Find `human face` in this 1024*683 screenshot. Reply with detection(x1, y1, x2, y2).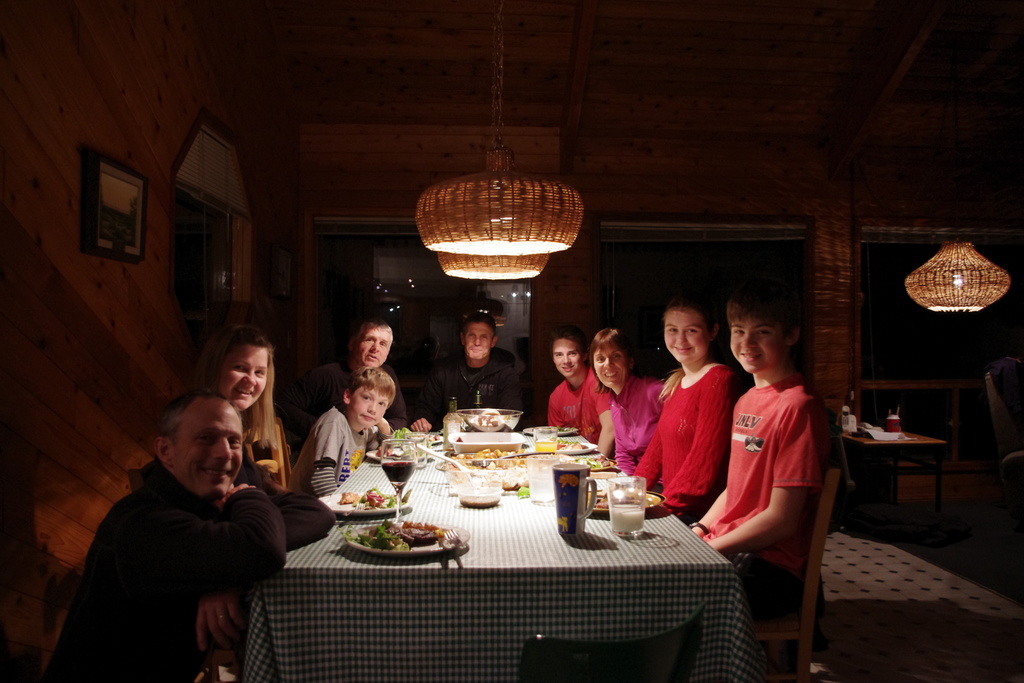
detection(552, 338, 582, 378).
